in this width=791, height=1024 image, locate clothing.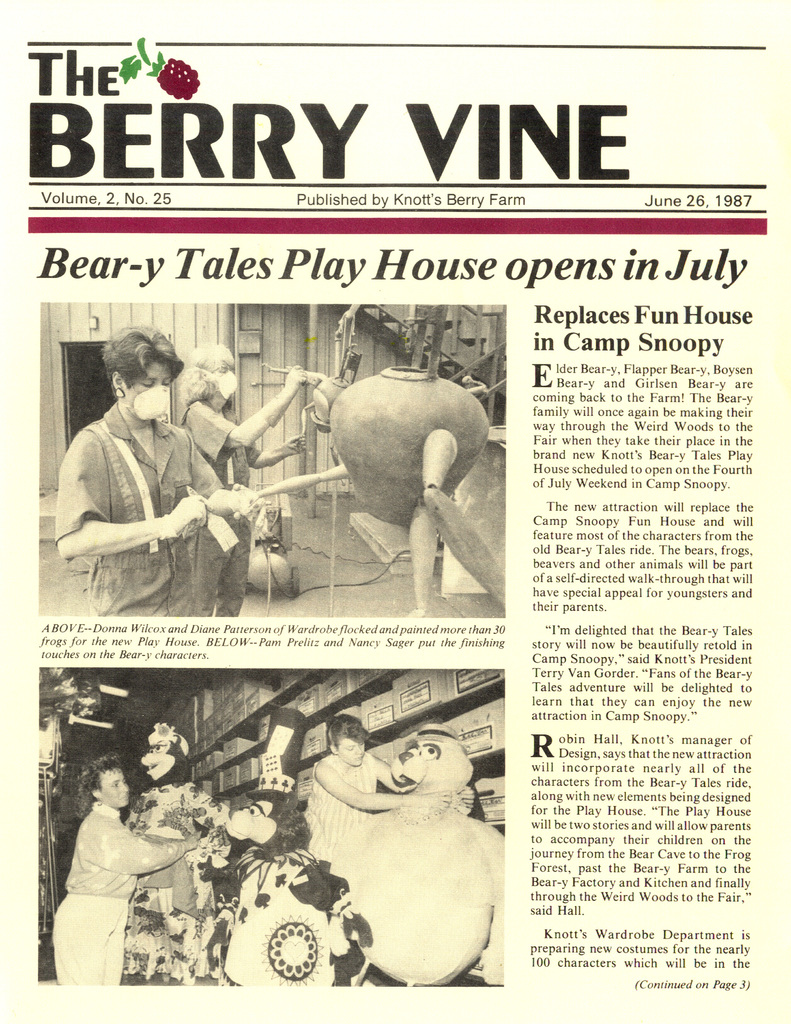
Bounding box: Rect(61, 348, 233, 609).
